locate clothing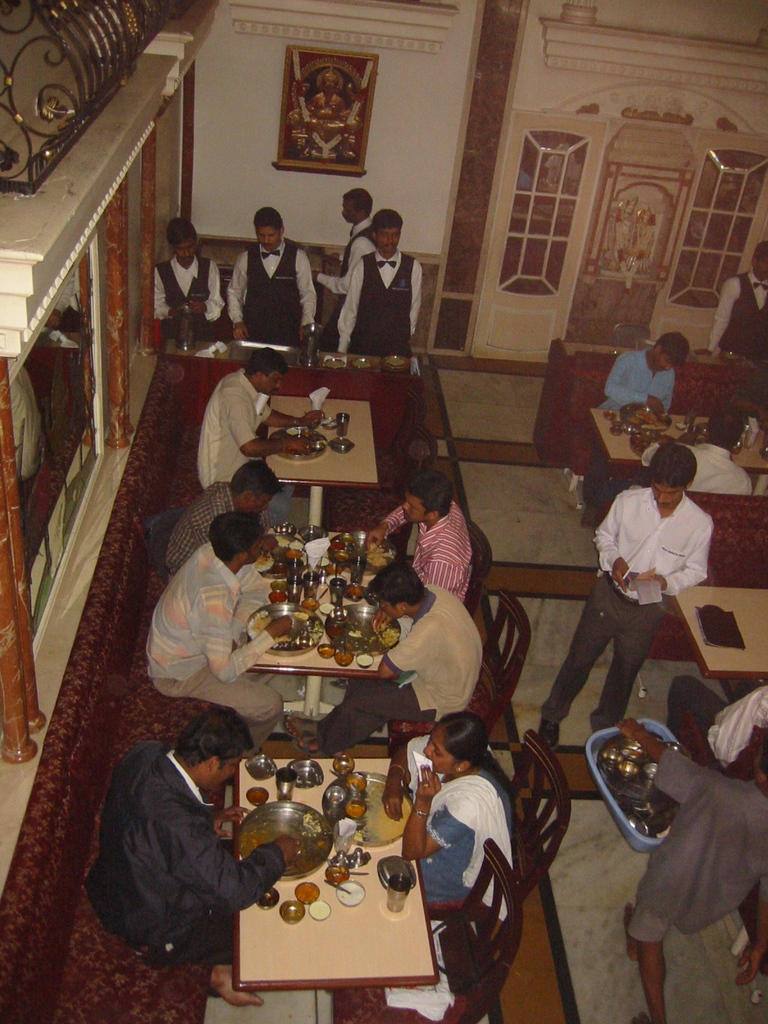
(198, 366, 269, 485)
